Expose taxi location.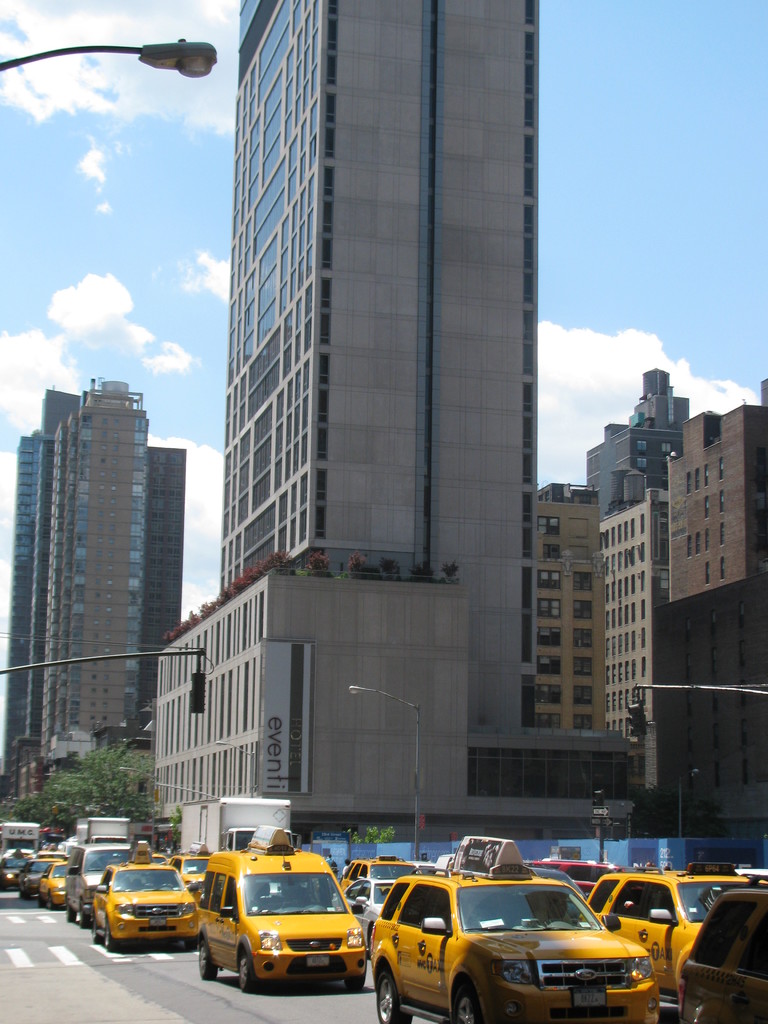
Exposed at left=371, top=836, right=659, bottom=1023.
